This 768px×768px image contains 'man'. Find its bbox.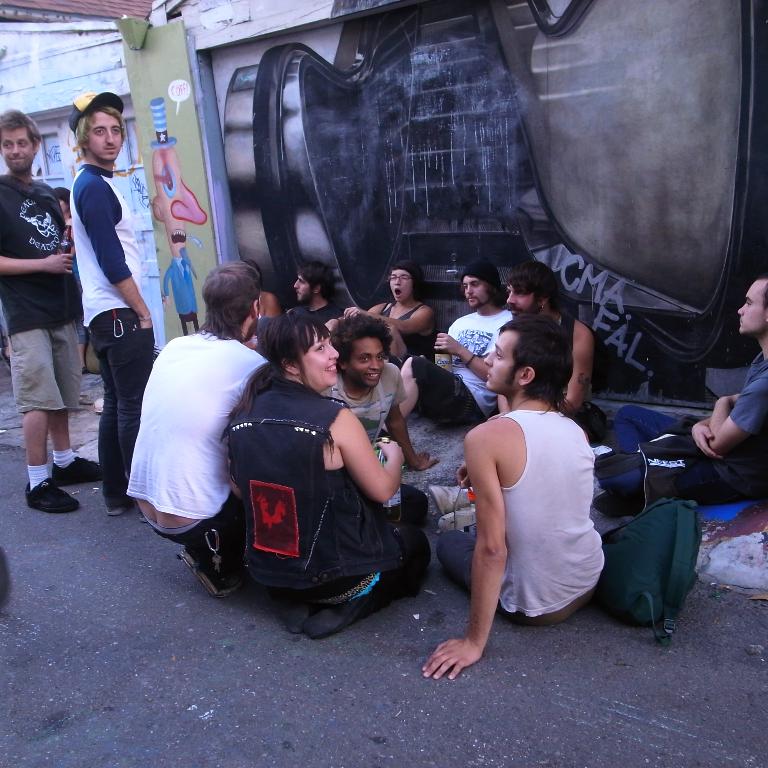
bbox(423, 321, 607, 689).
